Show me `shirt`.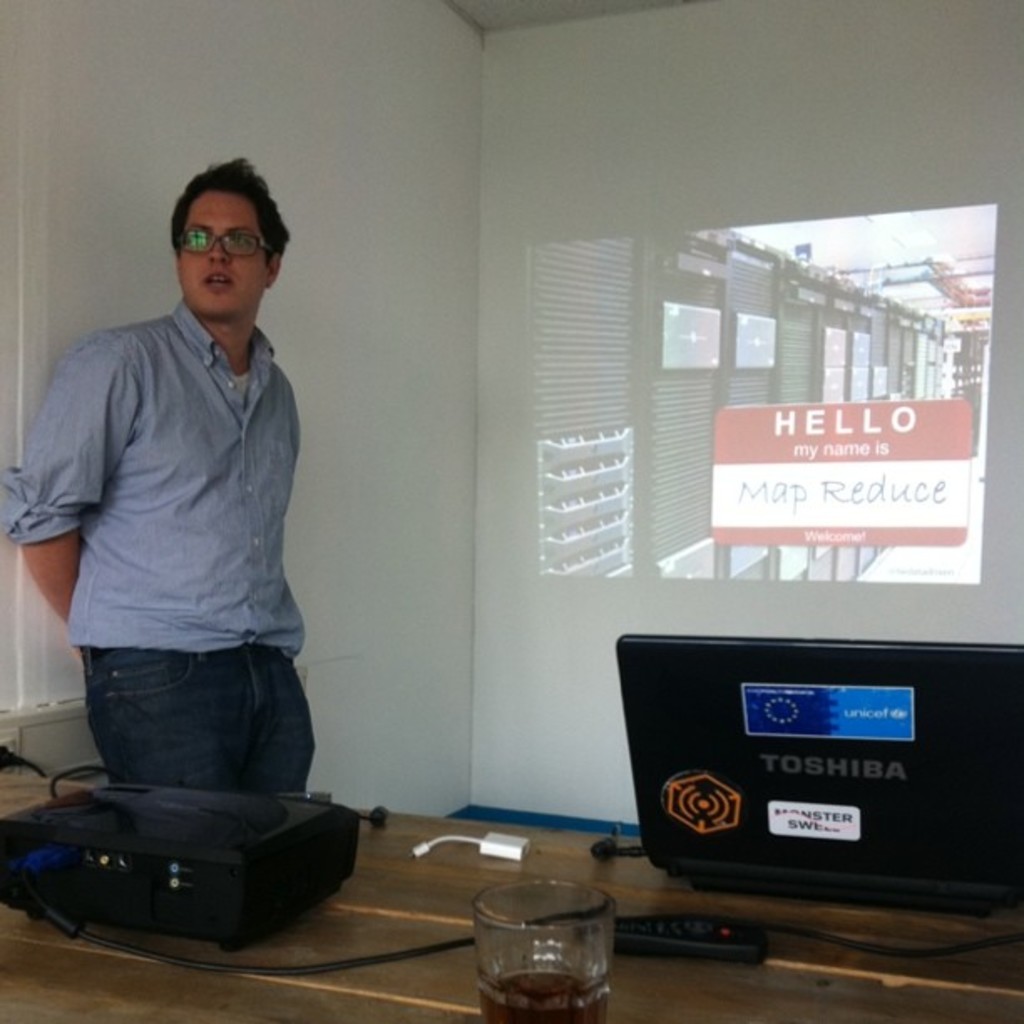
`shirt` is here: 45,266,320,678.
